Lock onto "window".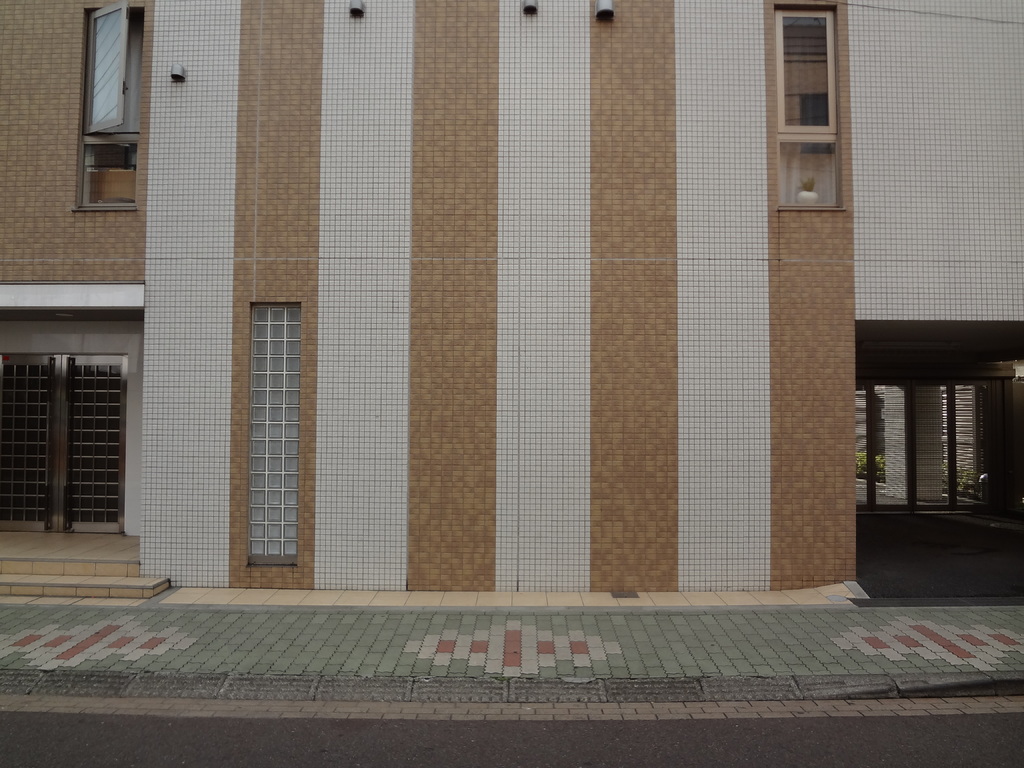
Locked: bbox=[76, 5, 138, 140].
